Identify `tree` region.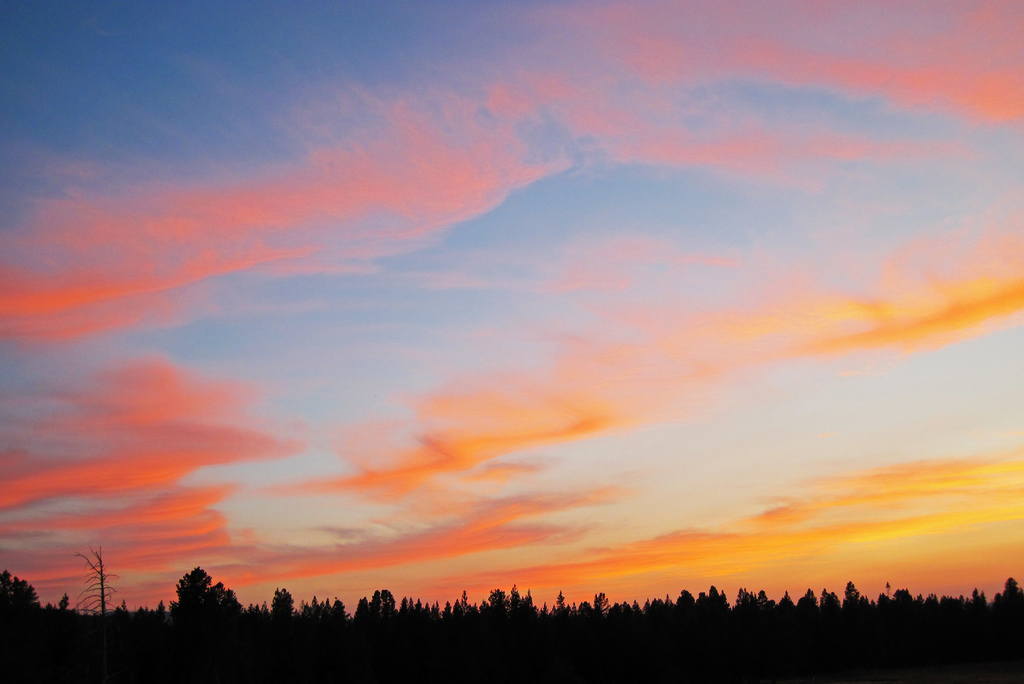
Region: 150:575:232:642.
